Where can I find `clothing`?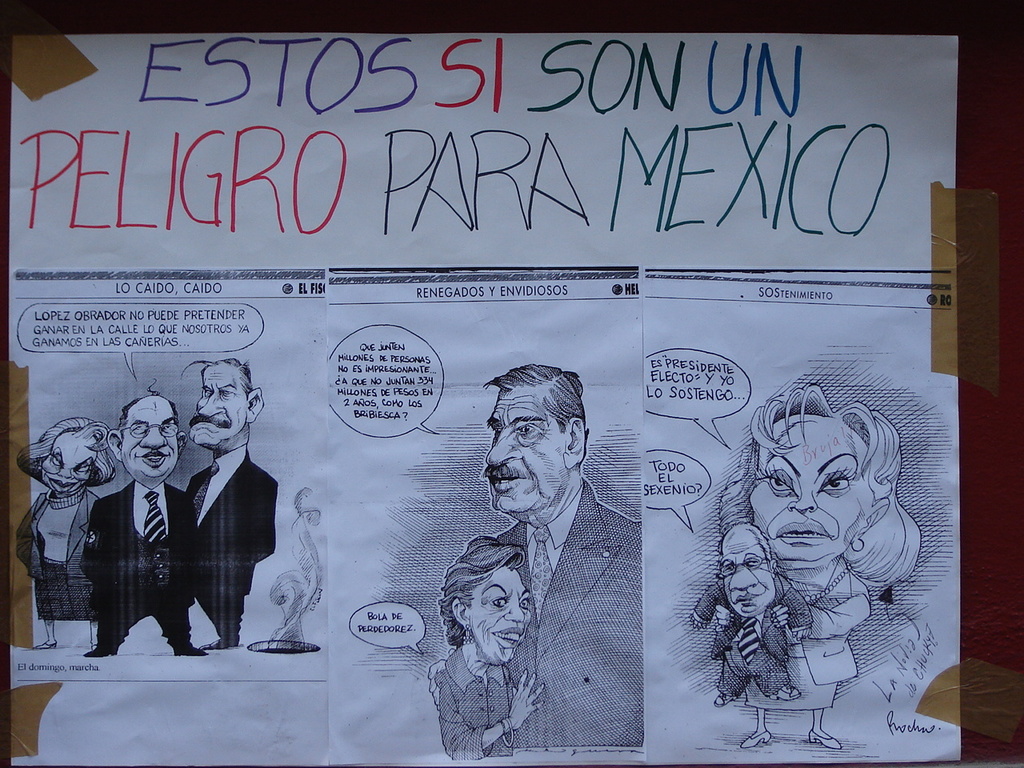
You can find it at (left=745, top=558, right=867, bottom=710).
